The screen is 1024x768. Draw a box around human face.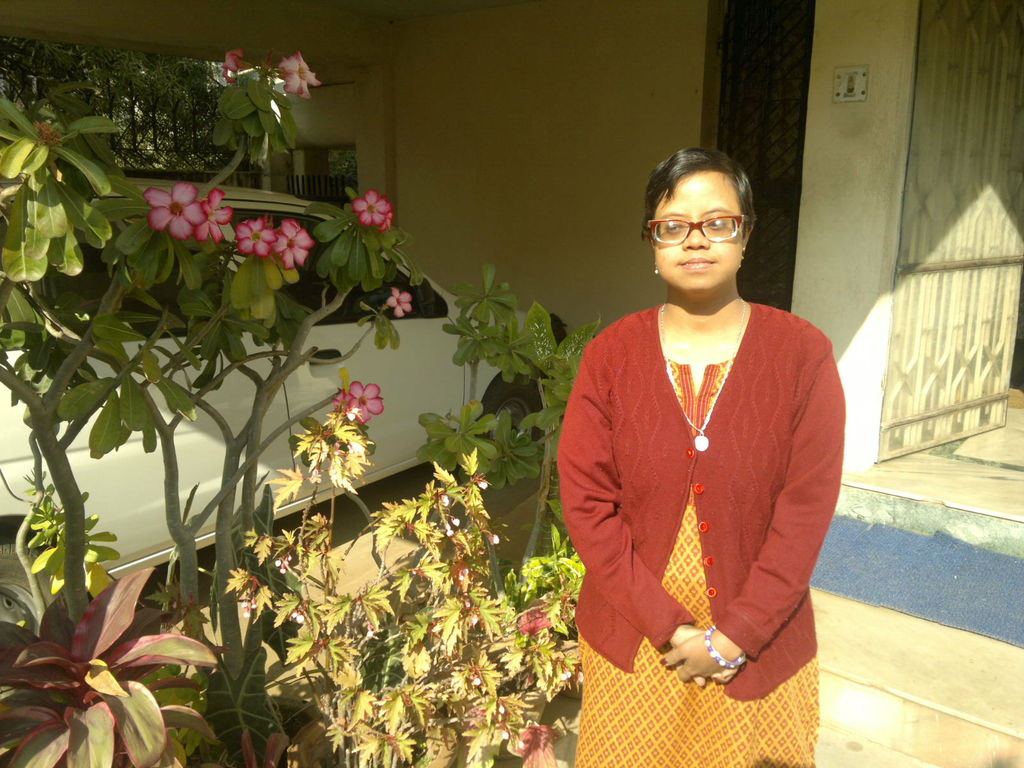
crop(650, 173, 743, 289).
